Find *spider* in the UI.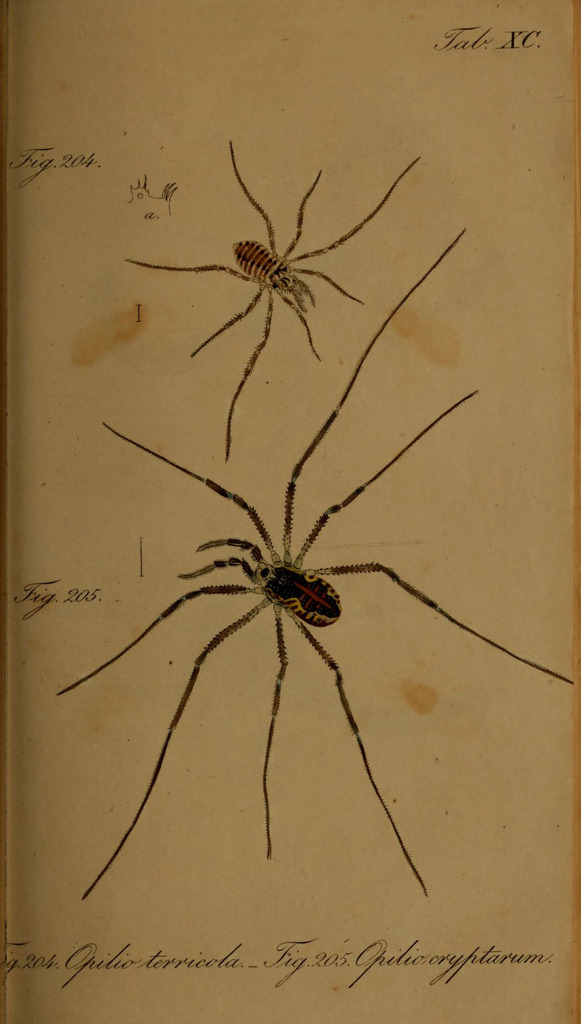
UI element at <region>122, 137, 424, 464</region>.
